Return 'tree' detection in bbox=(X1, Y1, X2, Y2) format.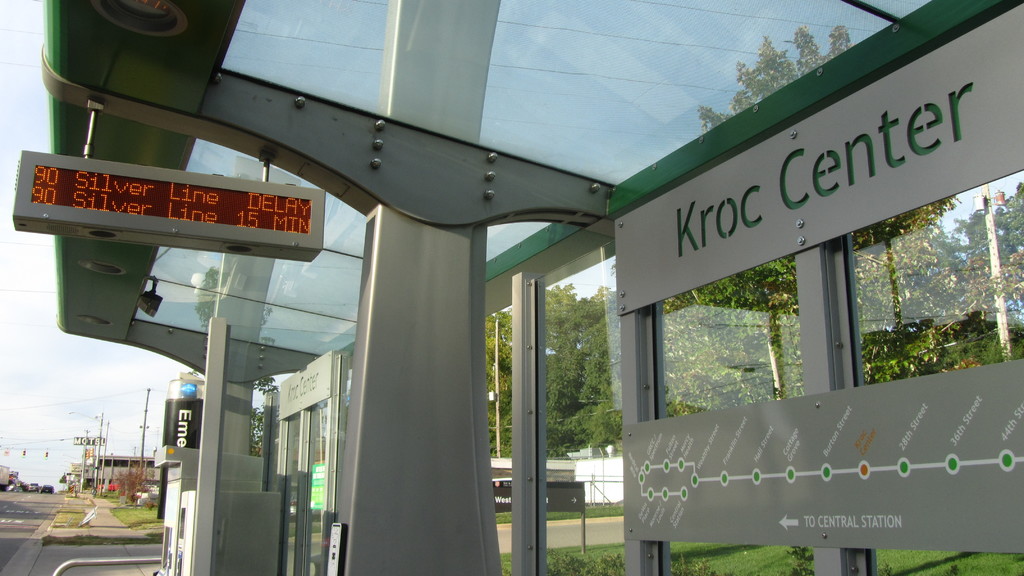
bbox=(488, 282, 621, 461).
